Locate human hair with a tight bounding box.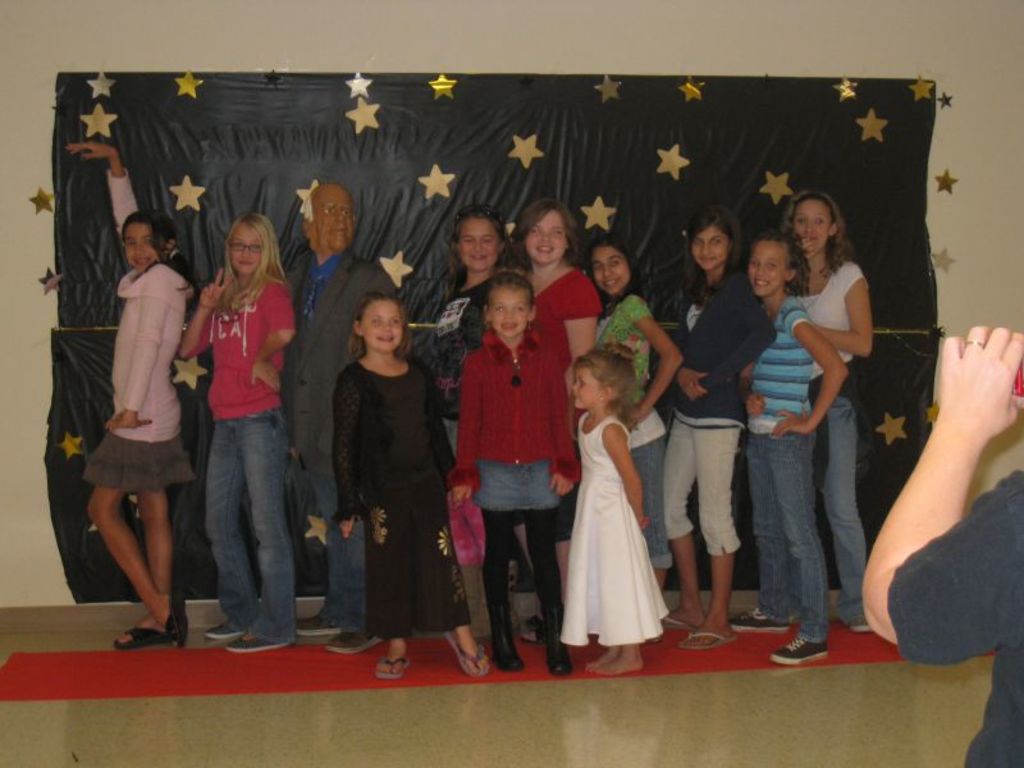
box(758, 223, 810, 289).
